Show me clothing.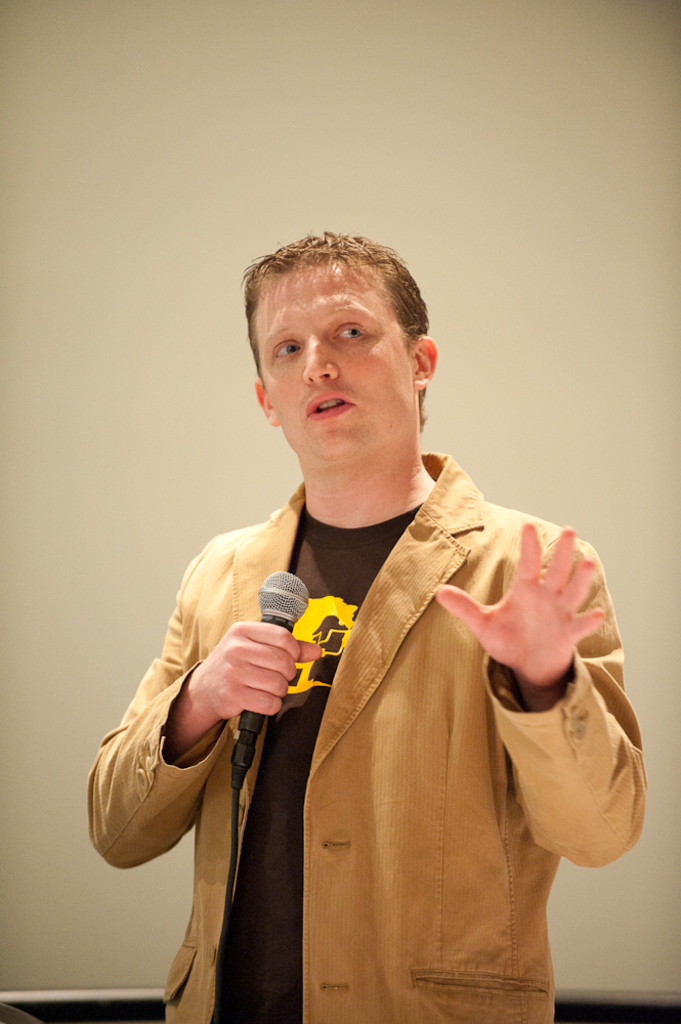
clothing is here: (left=121, top=403, right=628, bottom=1012).
